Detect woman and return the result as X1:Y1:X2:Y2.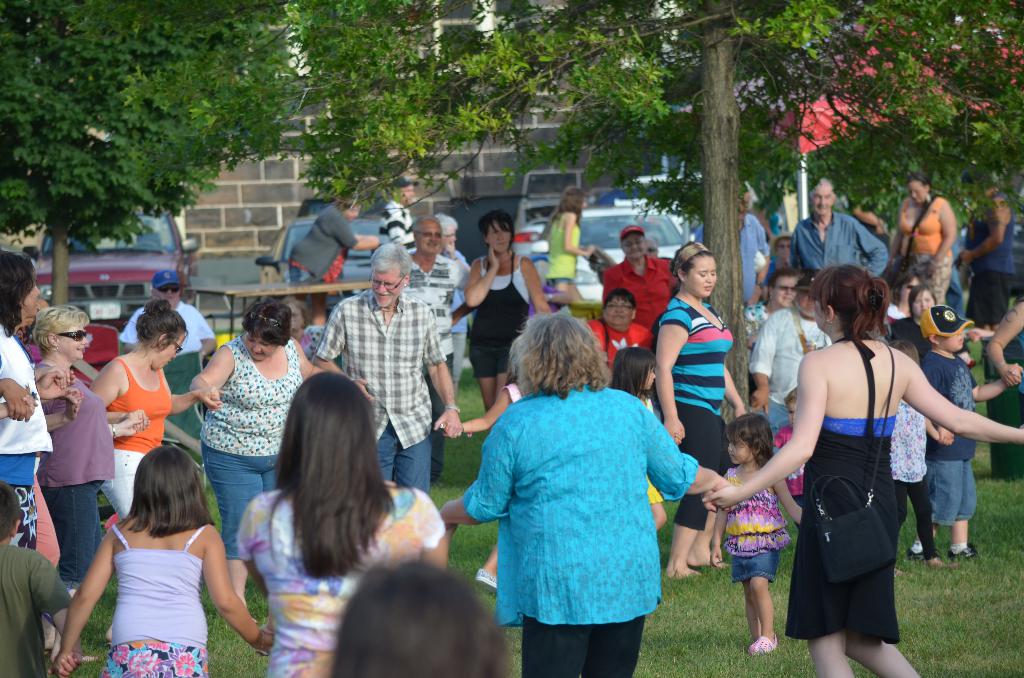
646:240:753:579.
